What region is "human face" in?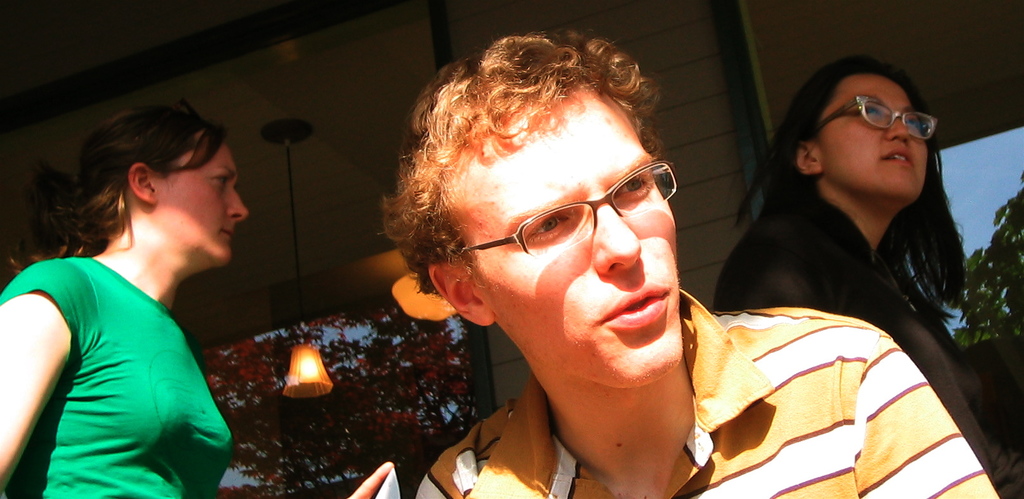
{"x1": 157, "y1": 143, "x2": 246, "y2": 267}.
